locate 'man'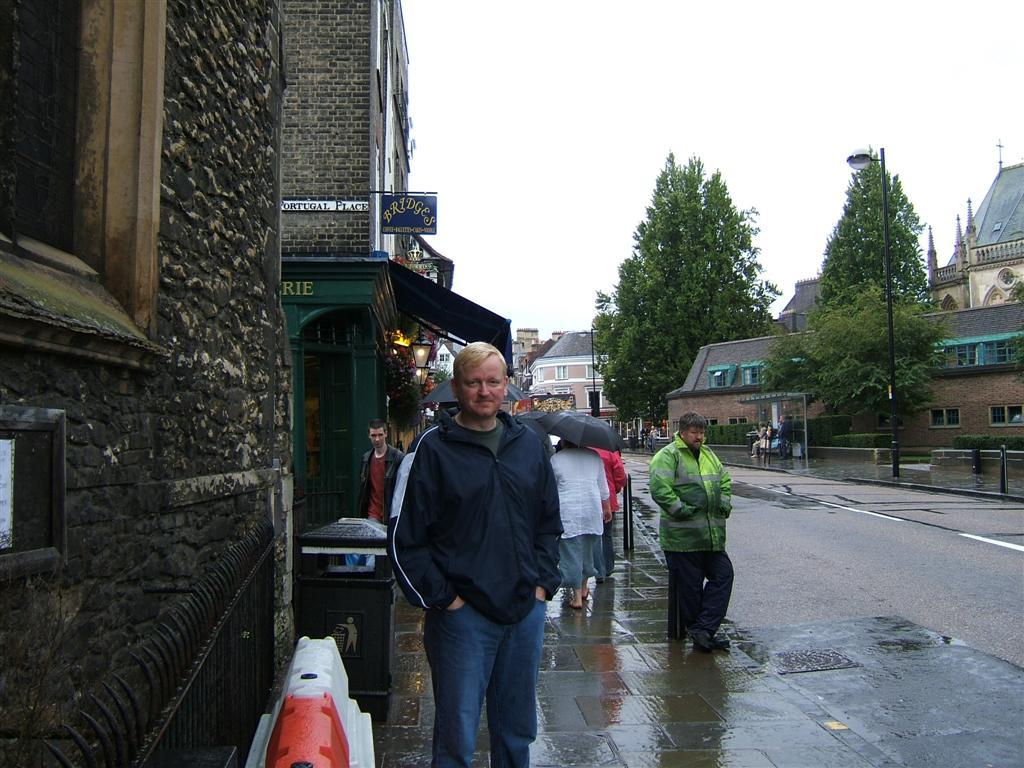
(x1=381, y1=336, x2=592, y2=767)
